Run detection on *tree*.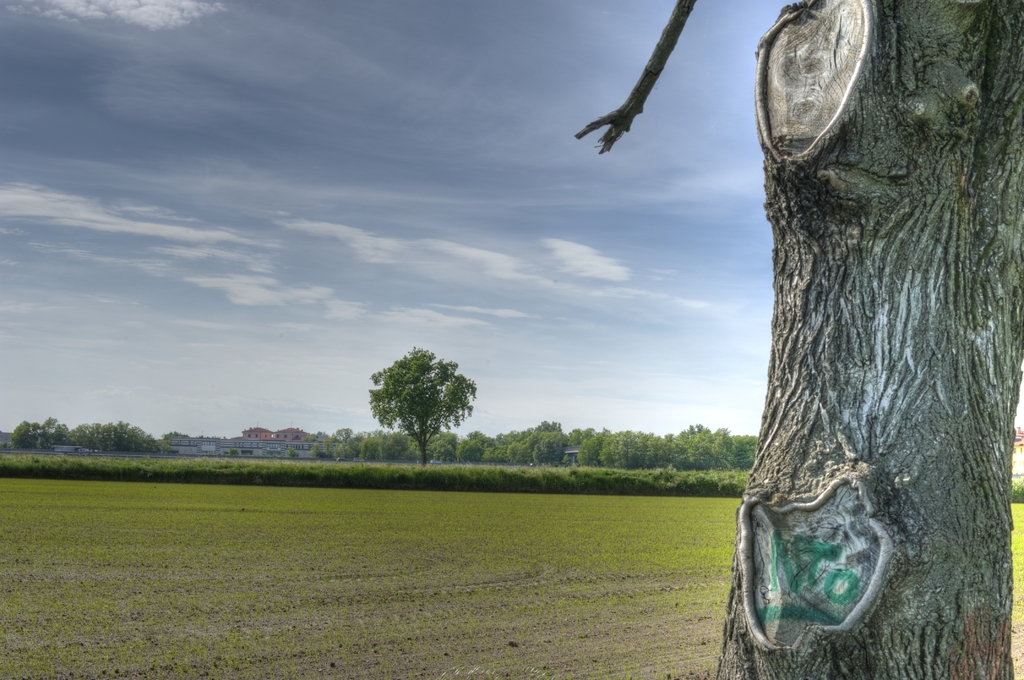
Result: box(575, 0, 1023, 679).
